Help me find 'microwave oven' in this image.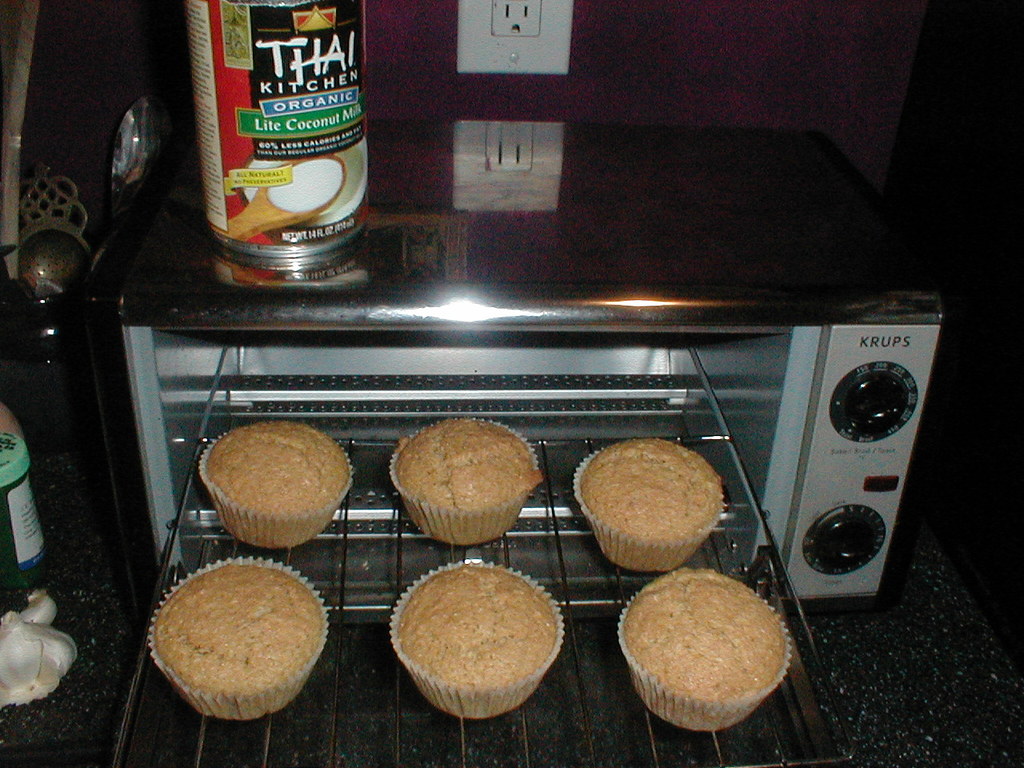
Found it: (75, 283, 887, 593).
